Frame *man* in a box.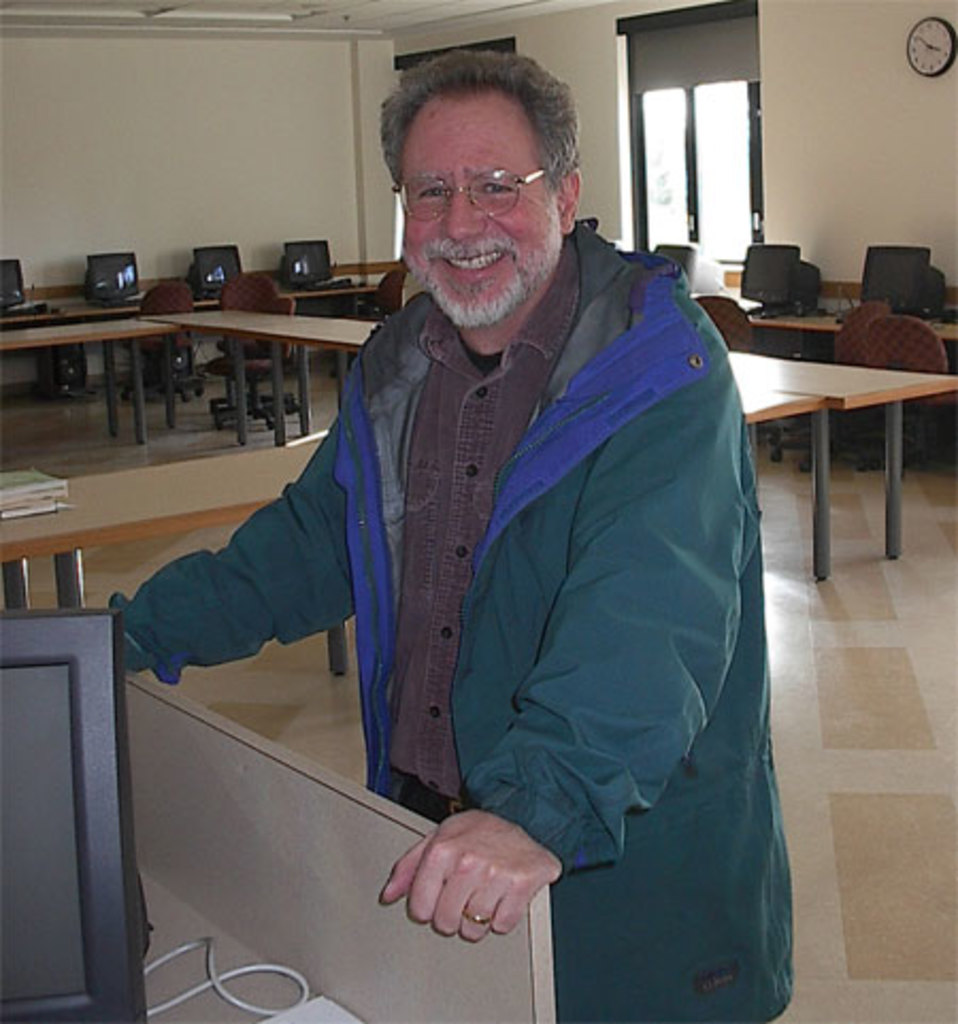
crop(153, 62, 794, 990).
